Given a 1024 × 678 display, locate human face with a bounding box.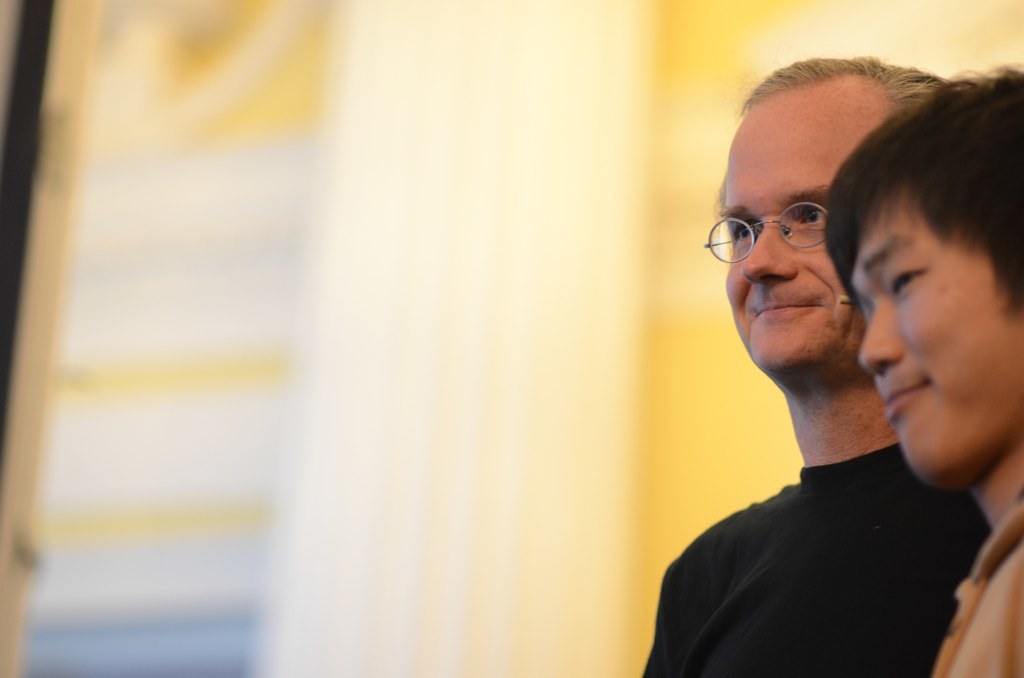
Located: (left=704, top=110, right=839, bottom=369).
